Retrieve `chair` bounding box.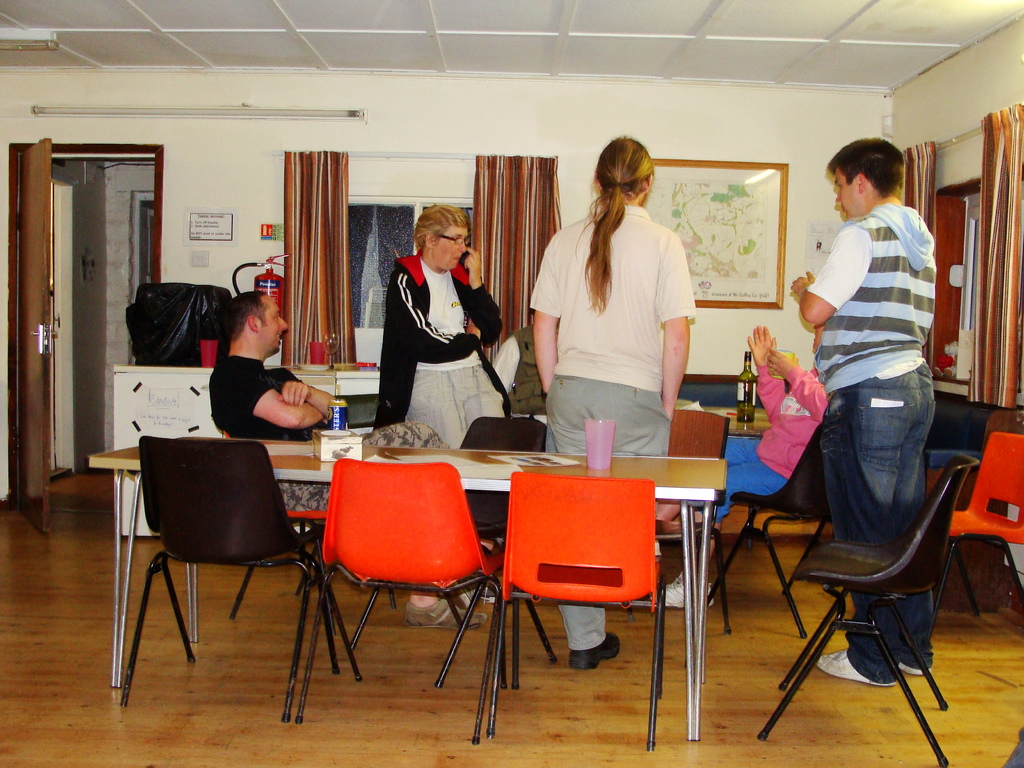
Bounding box: select_region(924, 430, 1023, 637).
